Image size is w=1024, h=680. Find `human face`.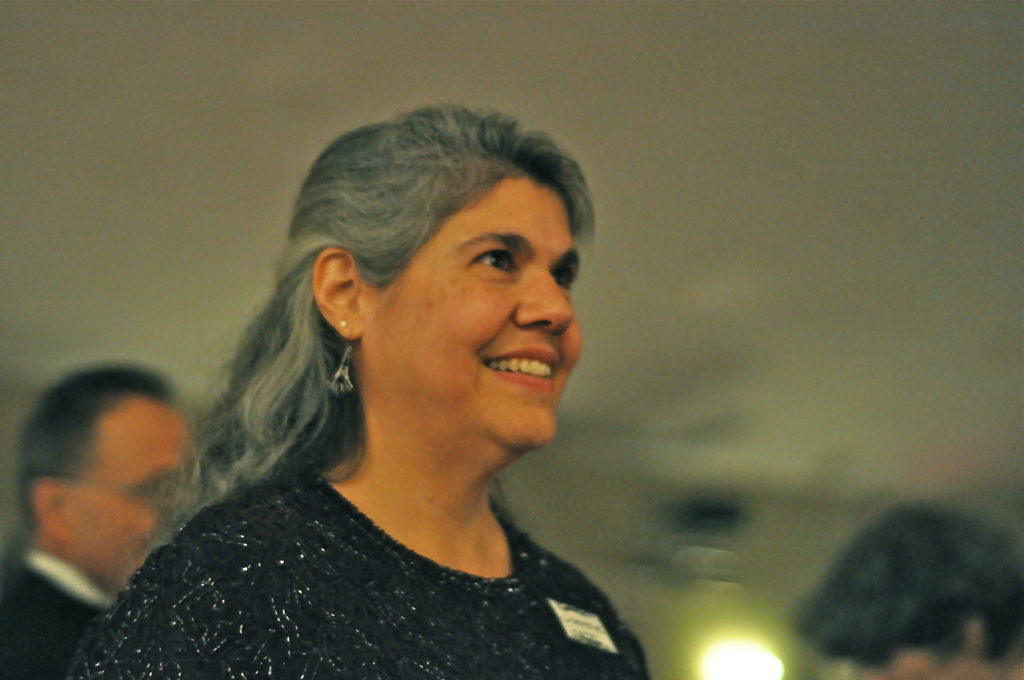
51,396,207,595.
